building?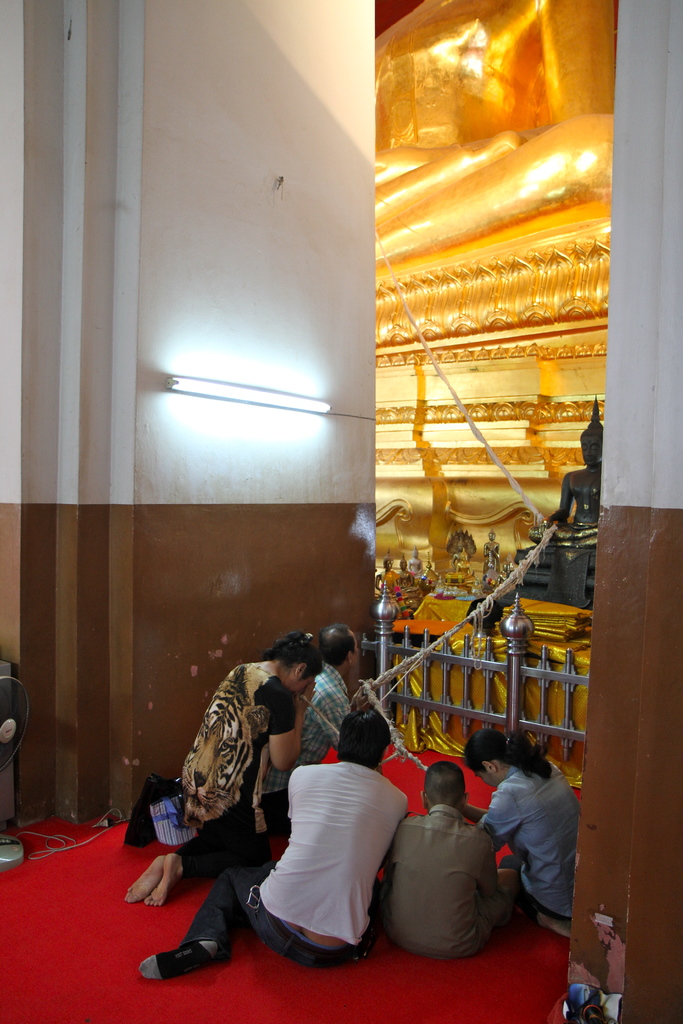
(0,0,682,1023)
